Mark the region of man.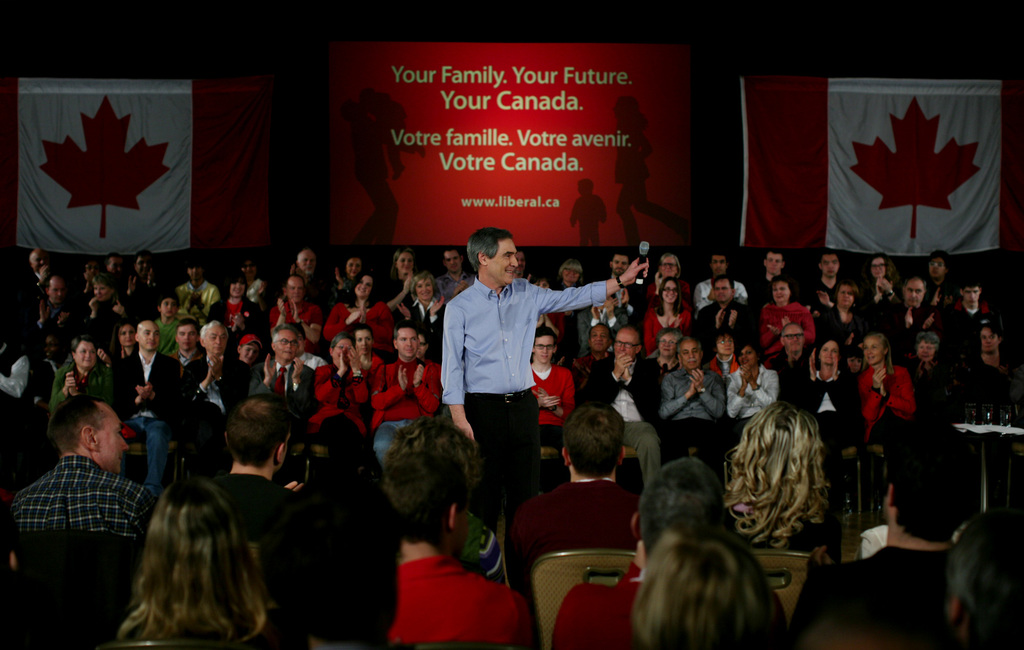
Region: 657 337 726 461.
